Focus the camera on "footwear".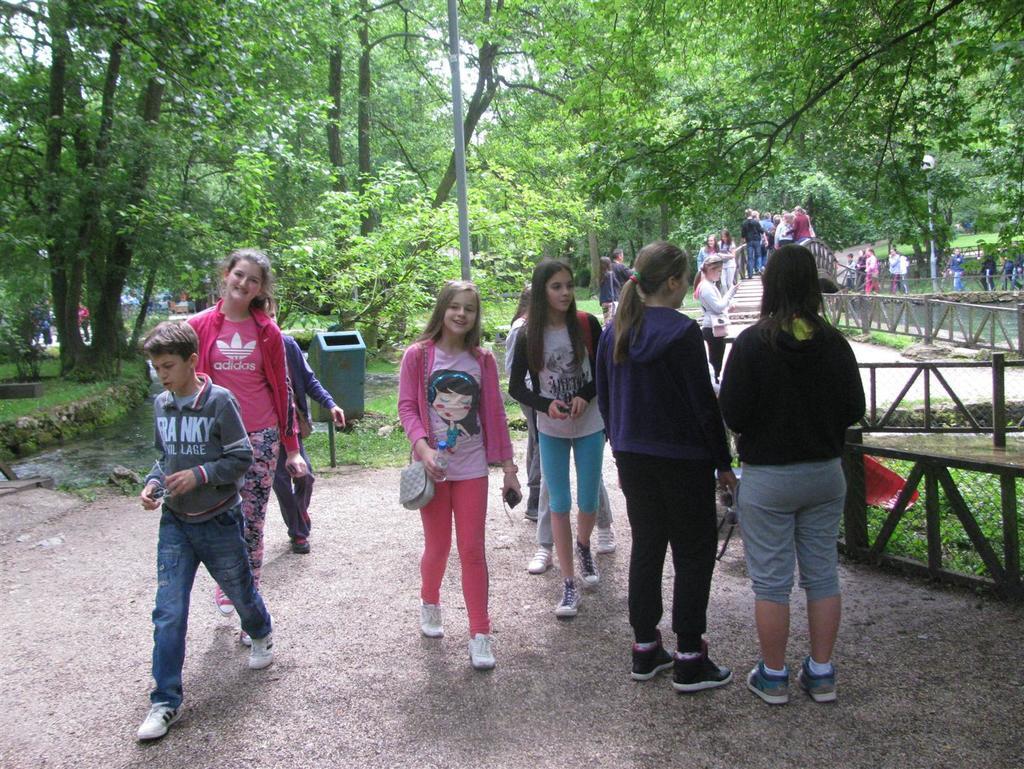
Focus region: 596,524,618,555.
